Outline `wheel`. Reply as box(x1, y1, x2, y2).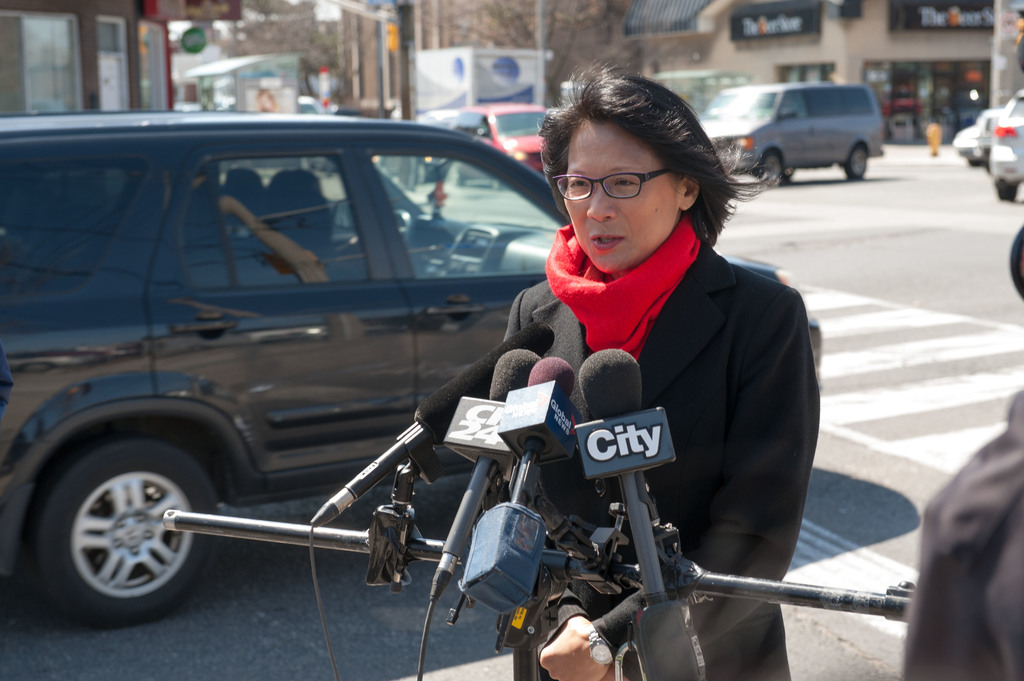
box(490, 180, 500, 193).
